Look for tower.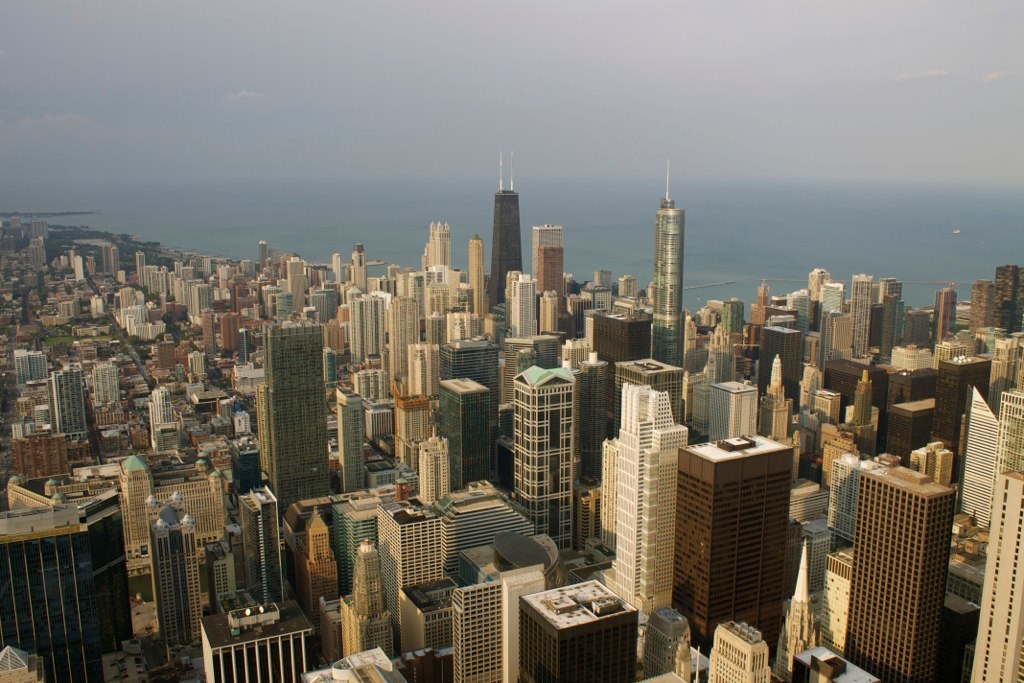
Found: [650,202,696,376].
